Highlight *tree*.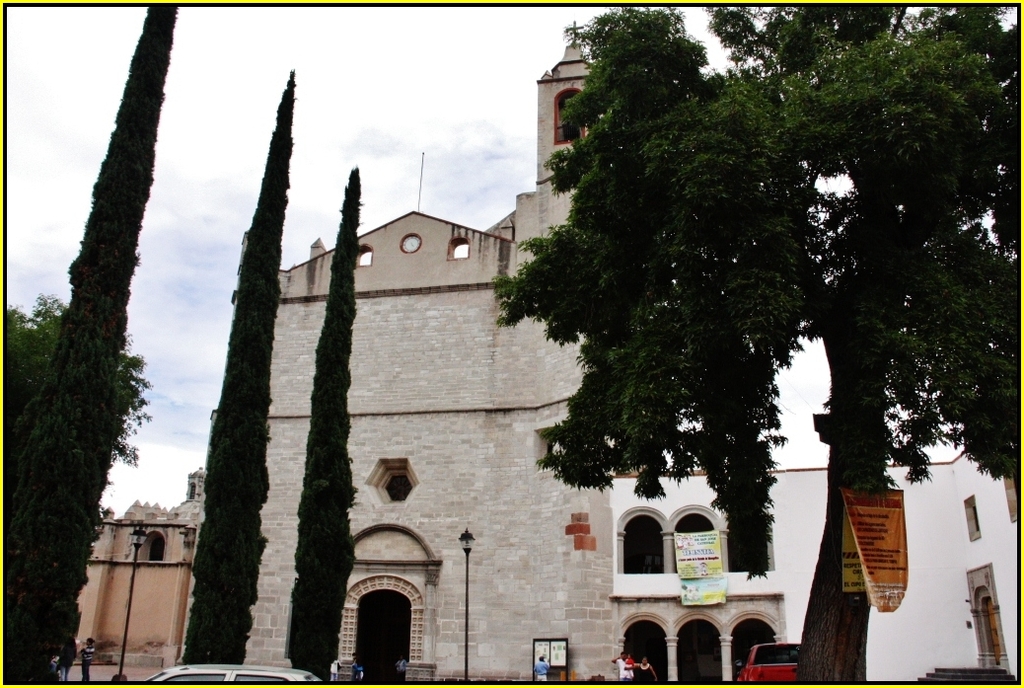
Highlighted region: locate(285, 164, 361, 684).
